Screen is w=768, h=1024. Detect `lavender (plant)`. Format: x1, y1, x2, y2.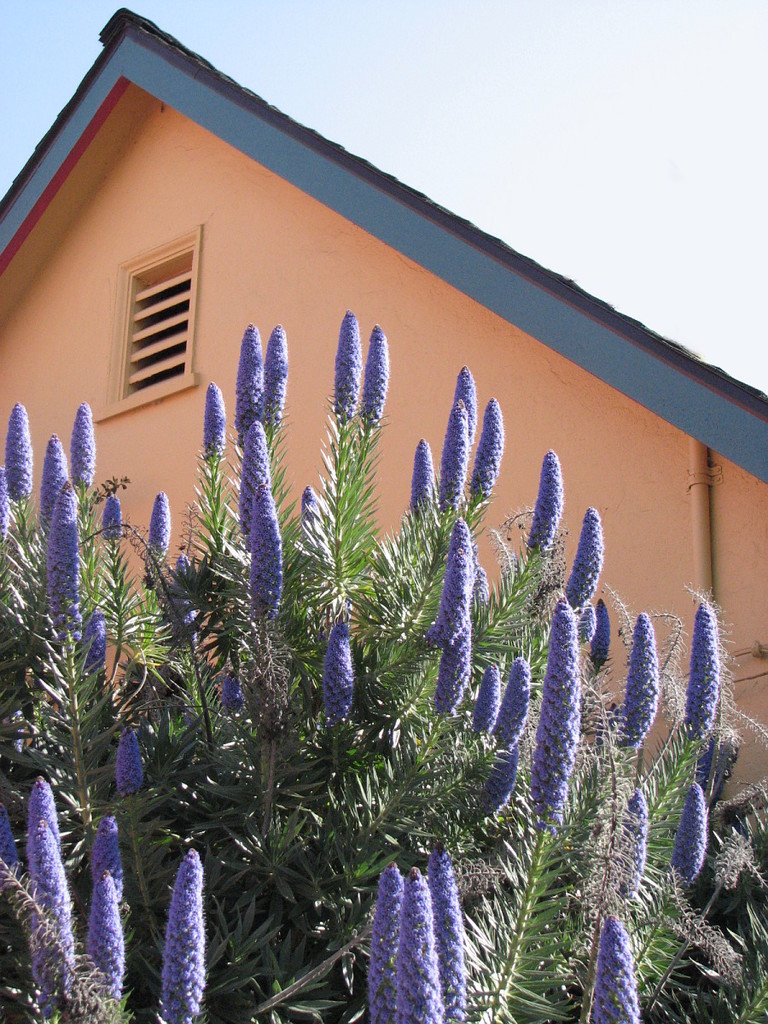
466, 400, 510, 515.
